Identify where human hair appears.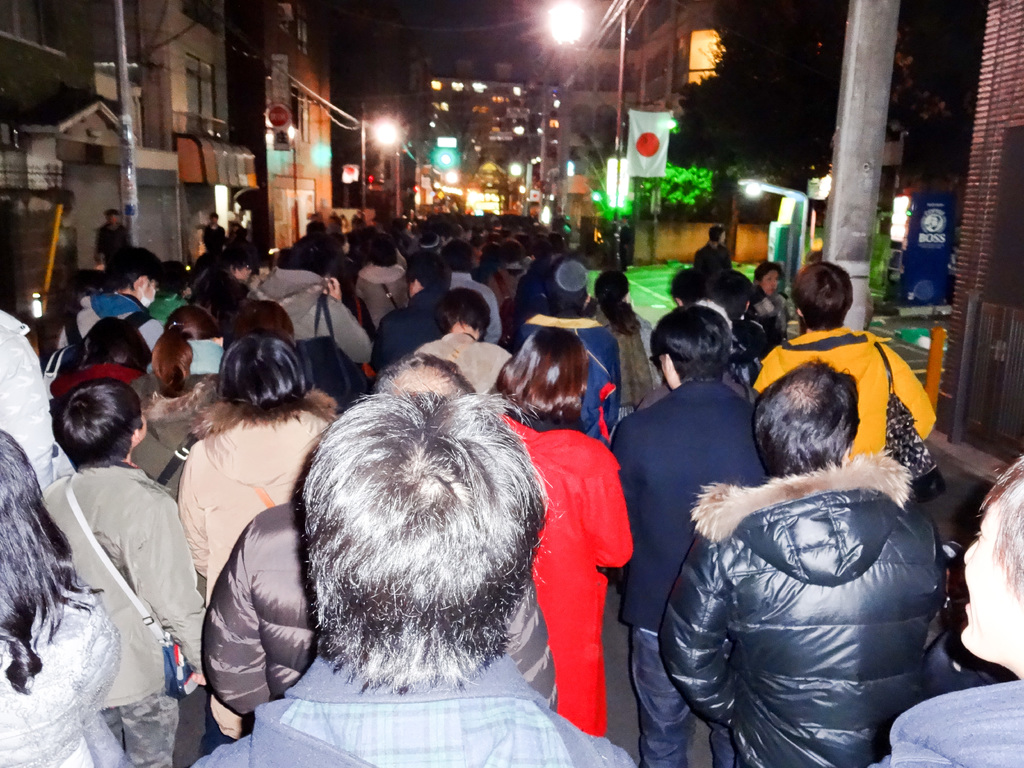
Appears at (left=366, top=233, right=397, bottom=266).
